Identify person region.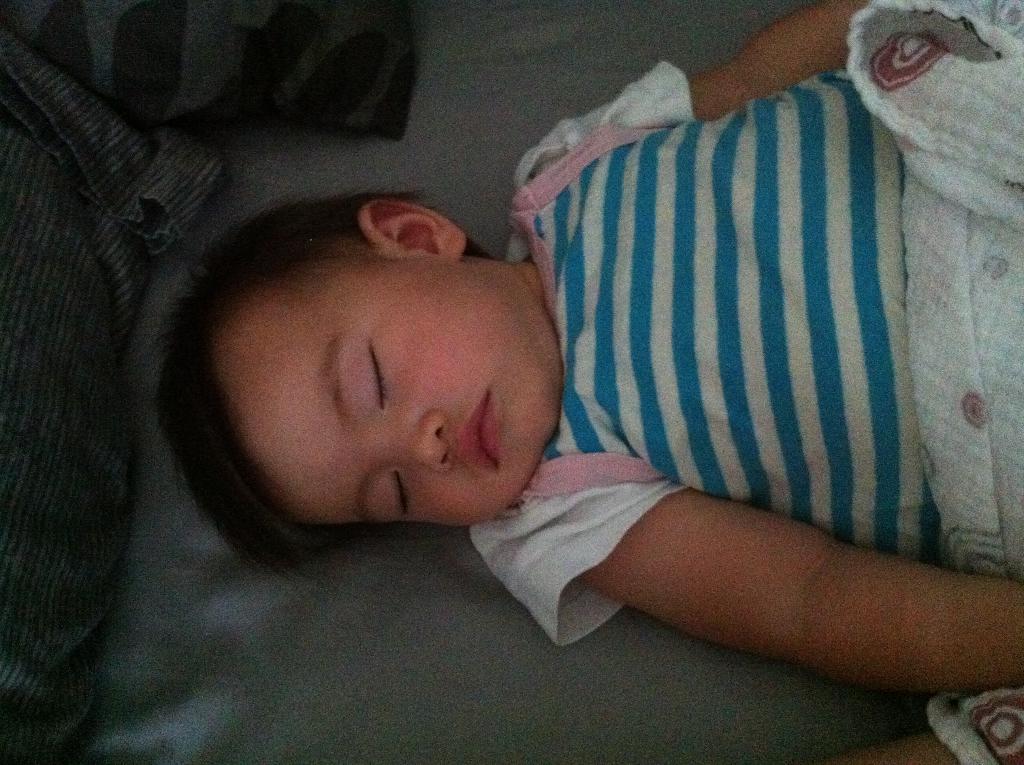
Region: [157, 0, 1023, 691].
